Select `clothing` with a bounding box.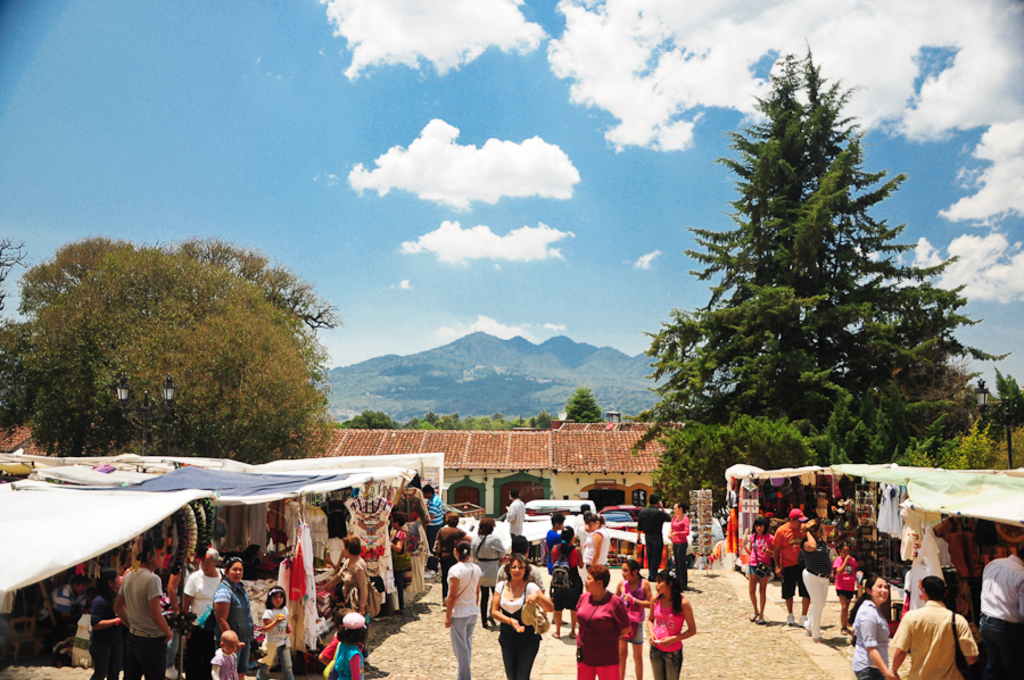
626/579/644/647.
